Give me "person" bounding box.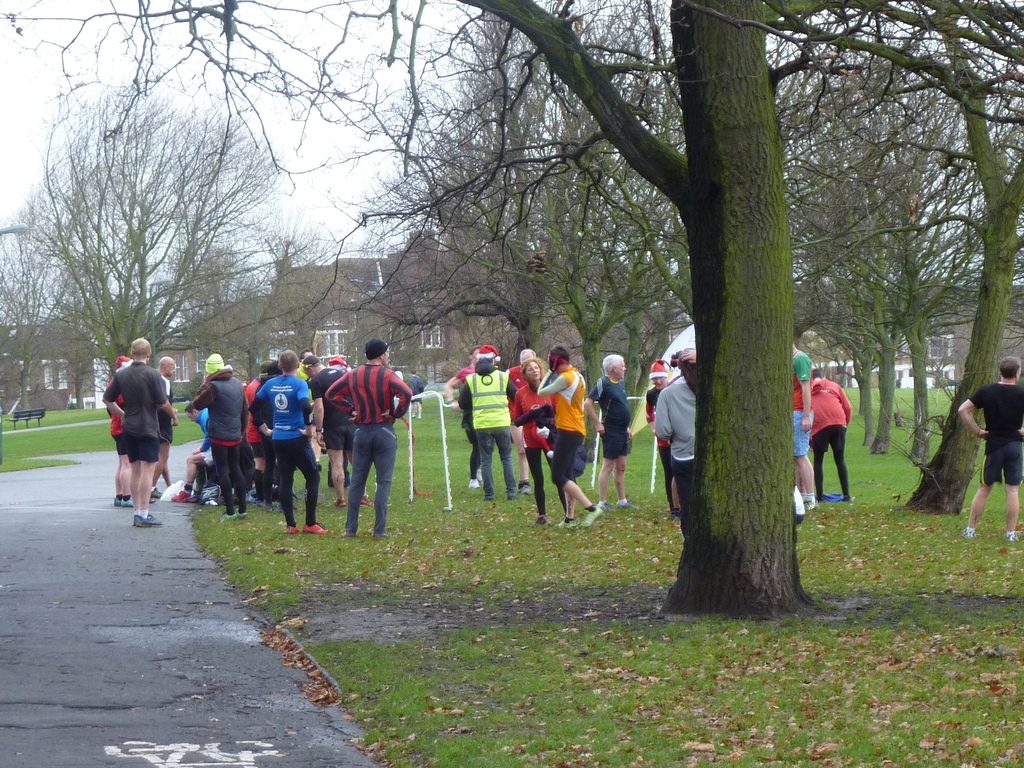
box(246, 357, 269, 509).
